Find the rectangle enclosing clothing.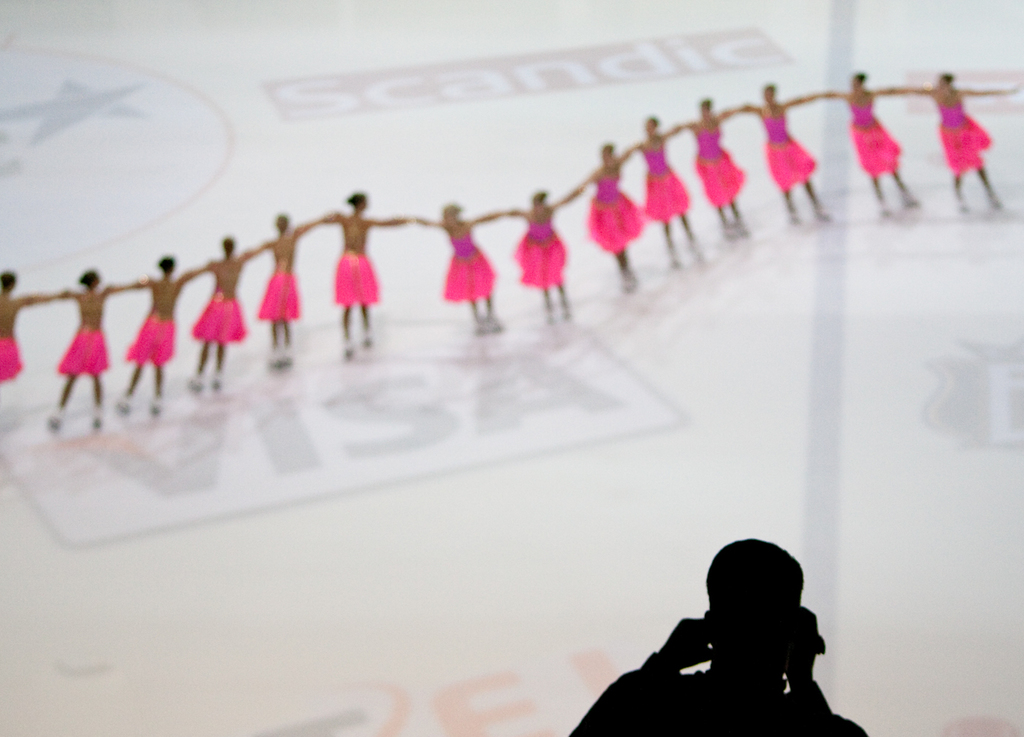
567:646:872:736.
